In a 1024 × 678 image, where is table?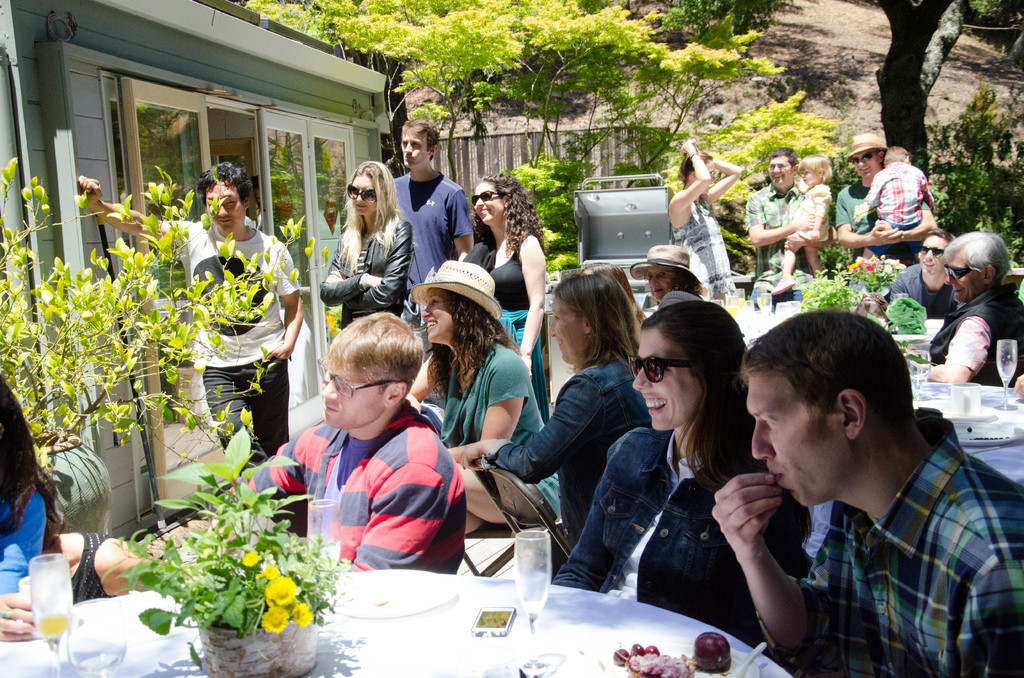
x1=913 y1=369 x2=1023 y2=487.
